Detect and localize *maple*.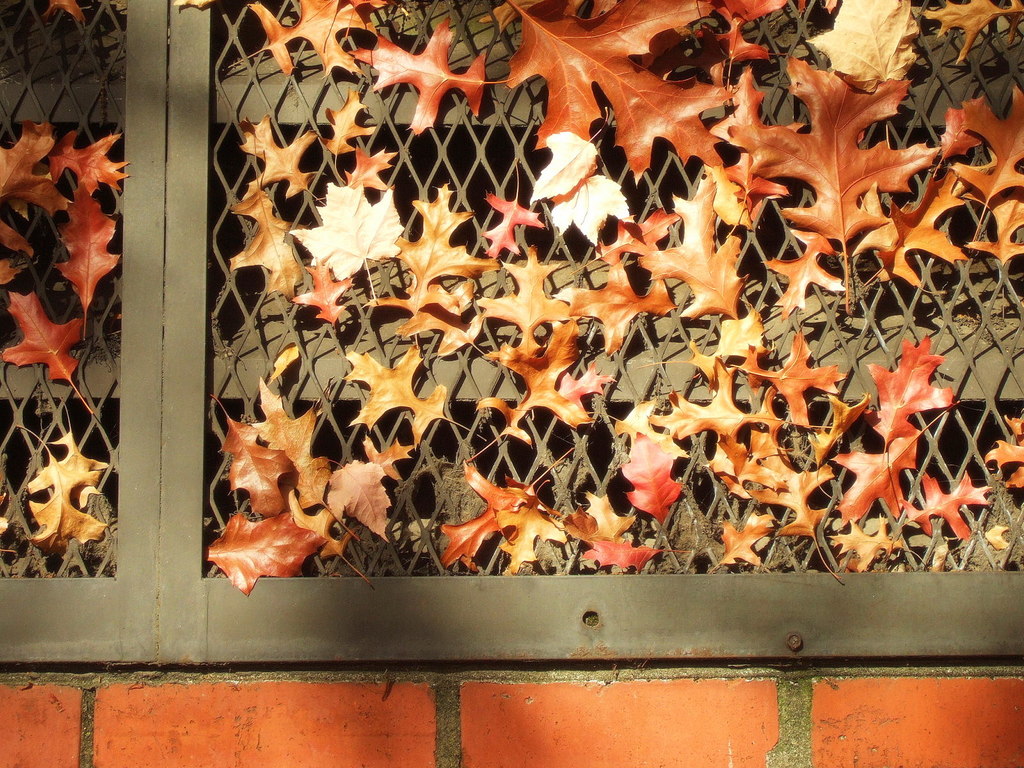
Localized at (287, 486, 371, 584).
